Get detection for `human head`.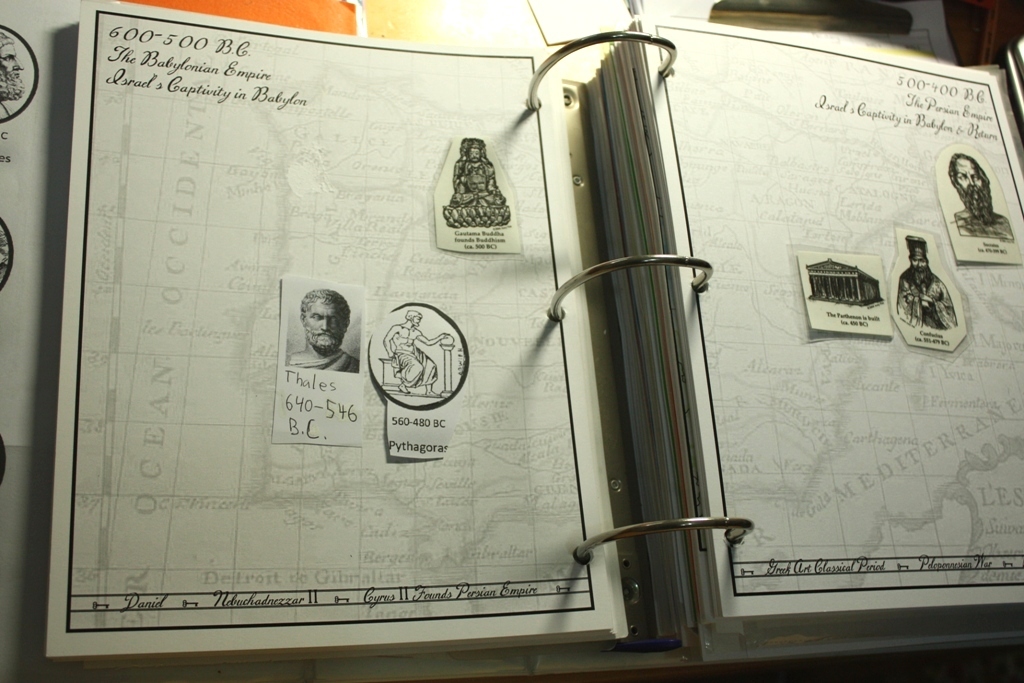
Detection: 468 139 481 163.
